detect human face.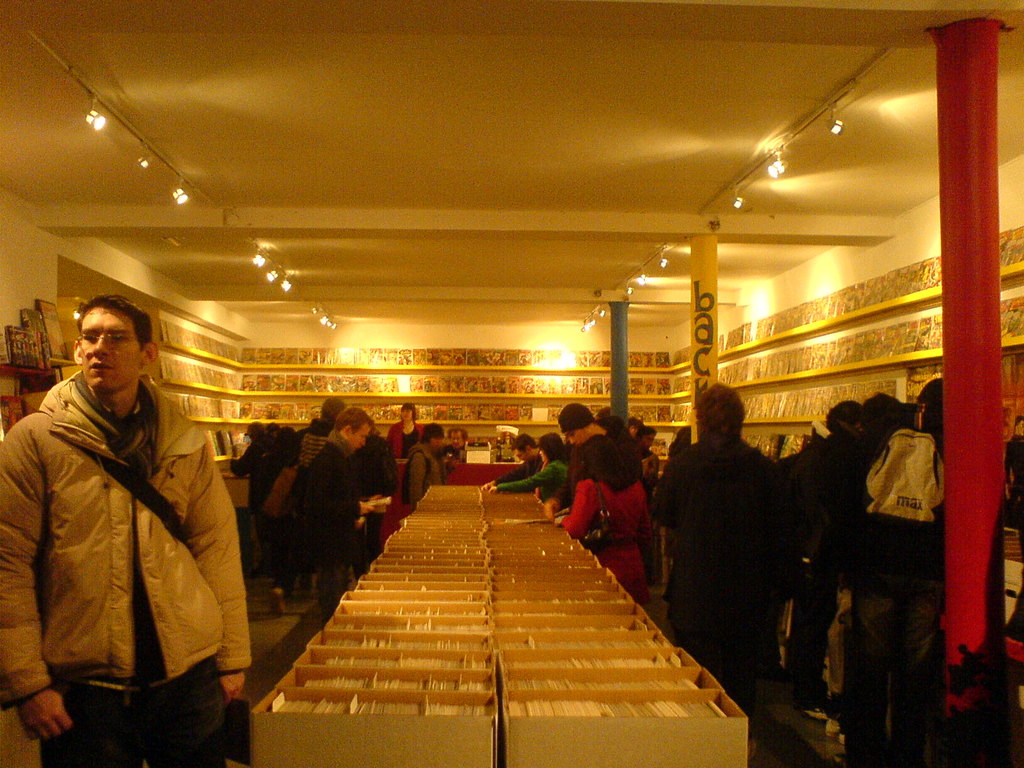
Detected at (x1=78, y1=305, x2=141, y2=395).
